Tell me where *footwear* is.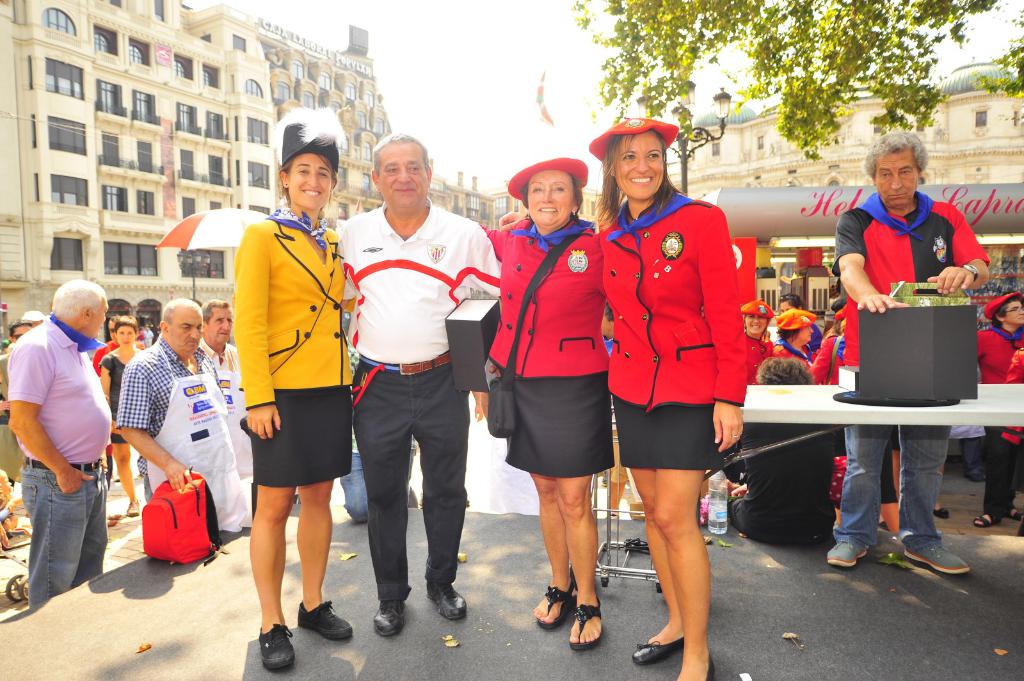
*footwear* is at Rect(934, 505, 956, 524).
